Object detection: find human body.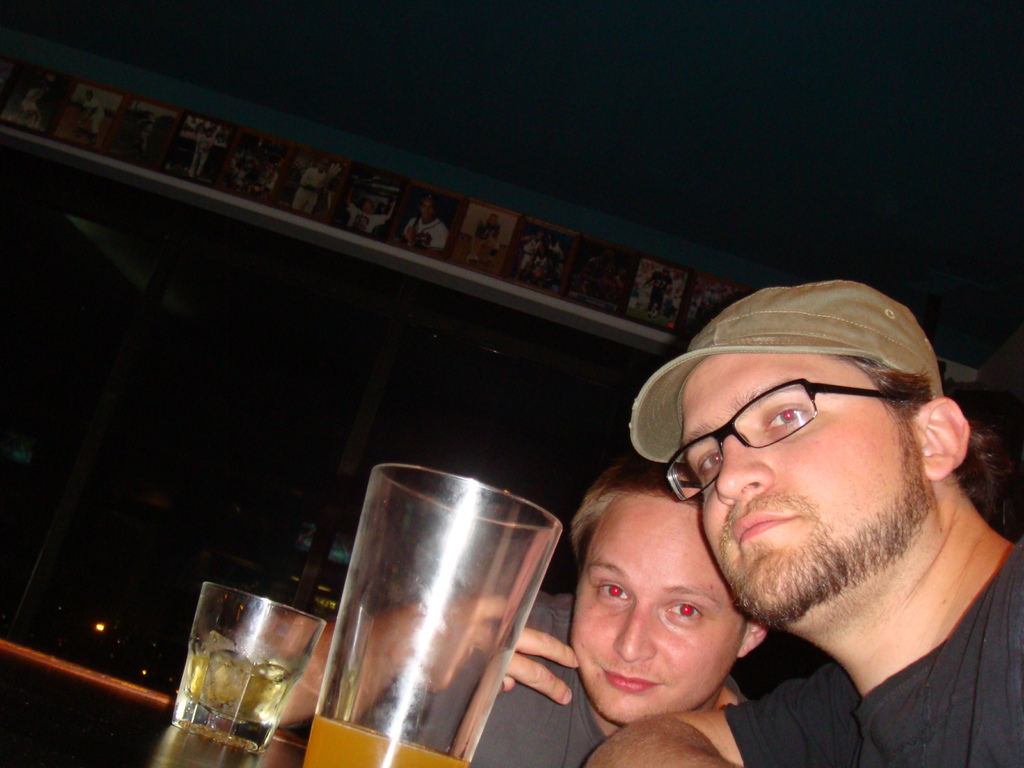
region(409, 218, 446, 257).
